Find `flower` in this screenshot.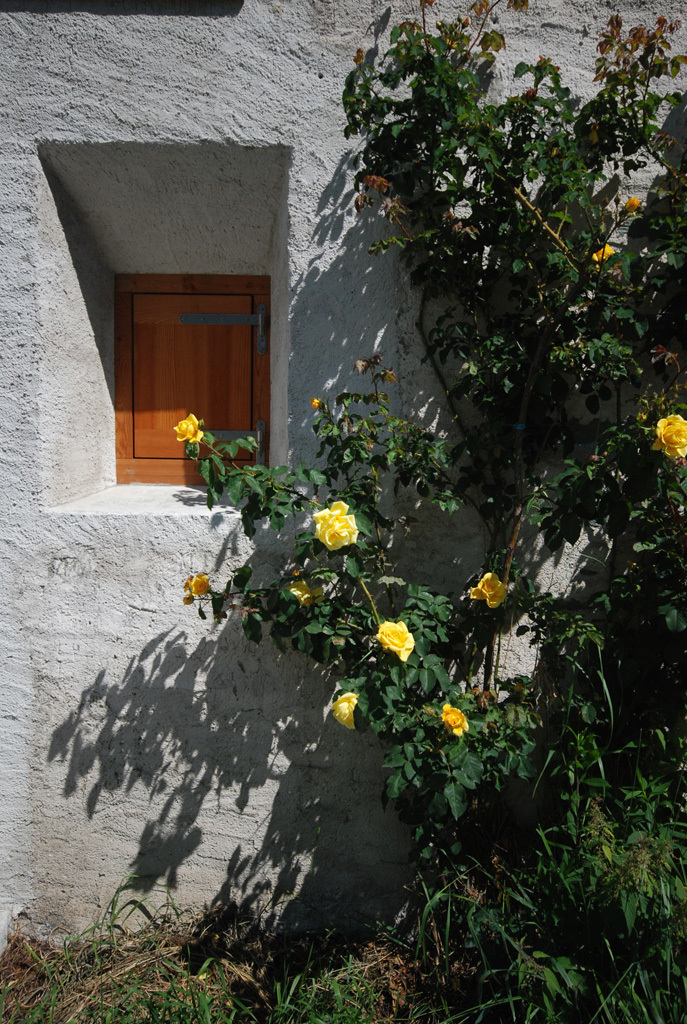
The bounding box for `flower` is (x1=369, y1=621, x2=412, y2=660).
